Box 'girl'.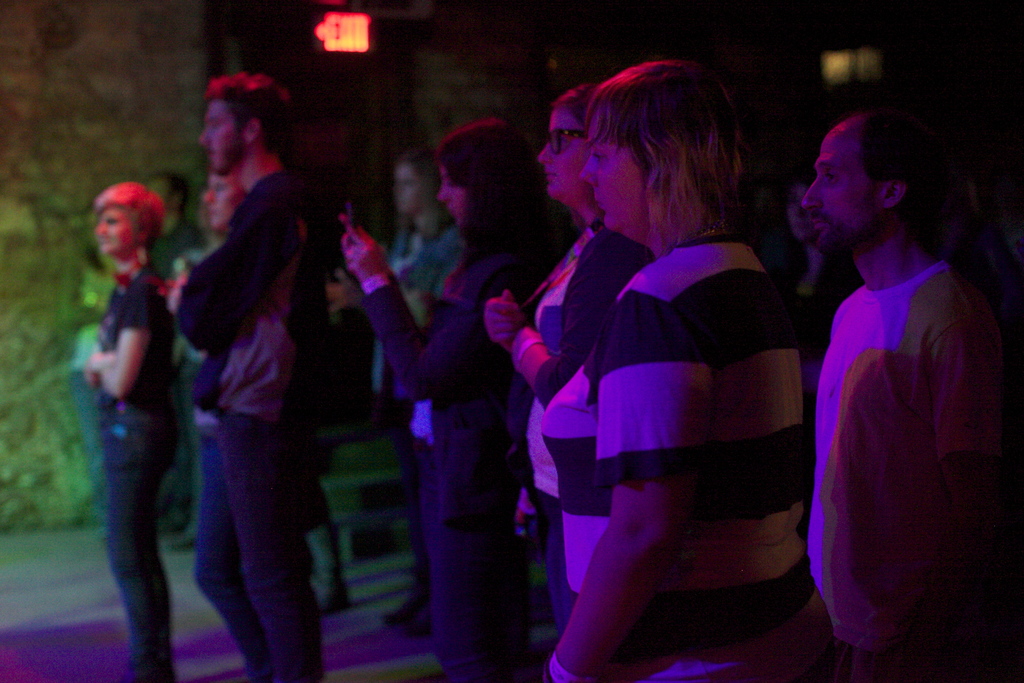
[left=380, top=150, right=451, bottom=629].
